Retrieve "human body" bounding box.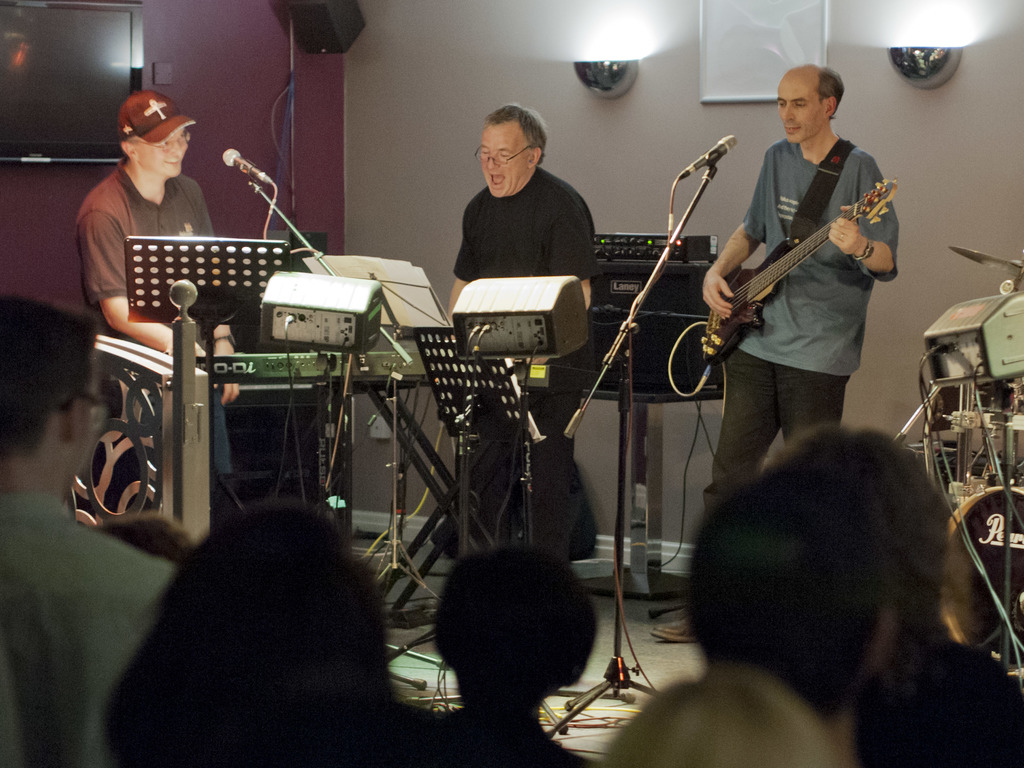
Bounding box: (x1=448, y1=180, x2=607, y2=561).
